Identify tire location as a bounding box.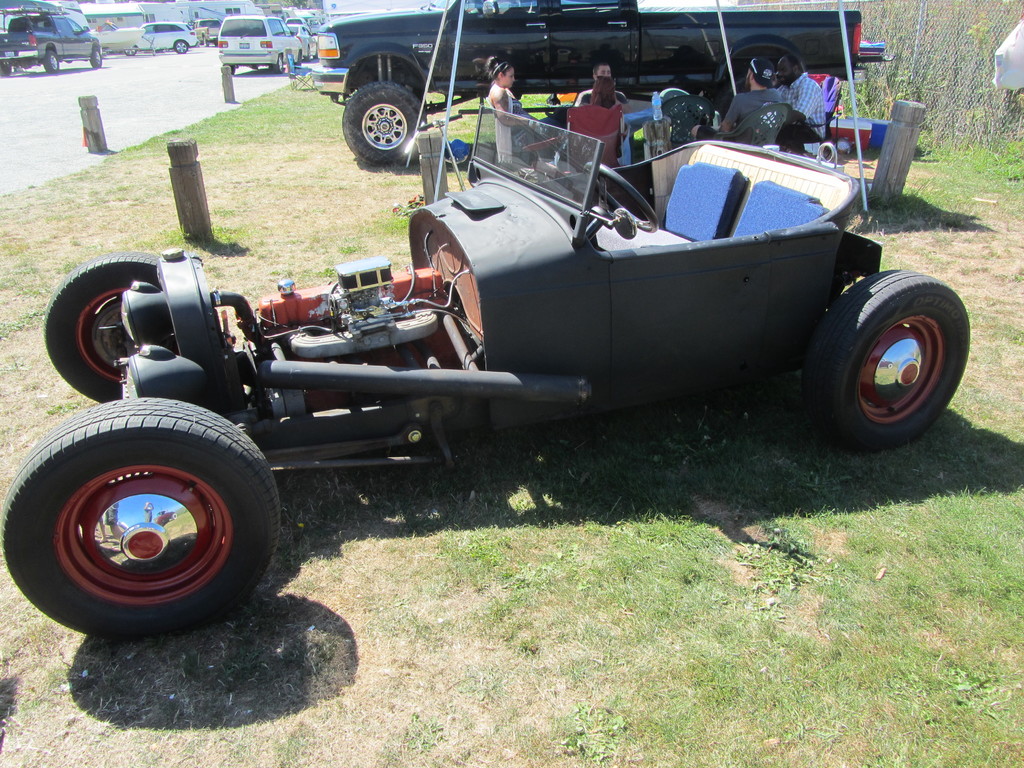
342:81:428:166.
